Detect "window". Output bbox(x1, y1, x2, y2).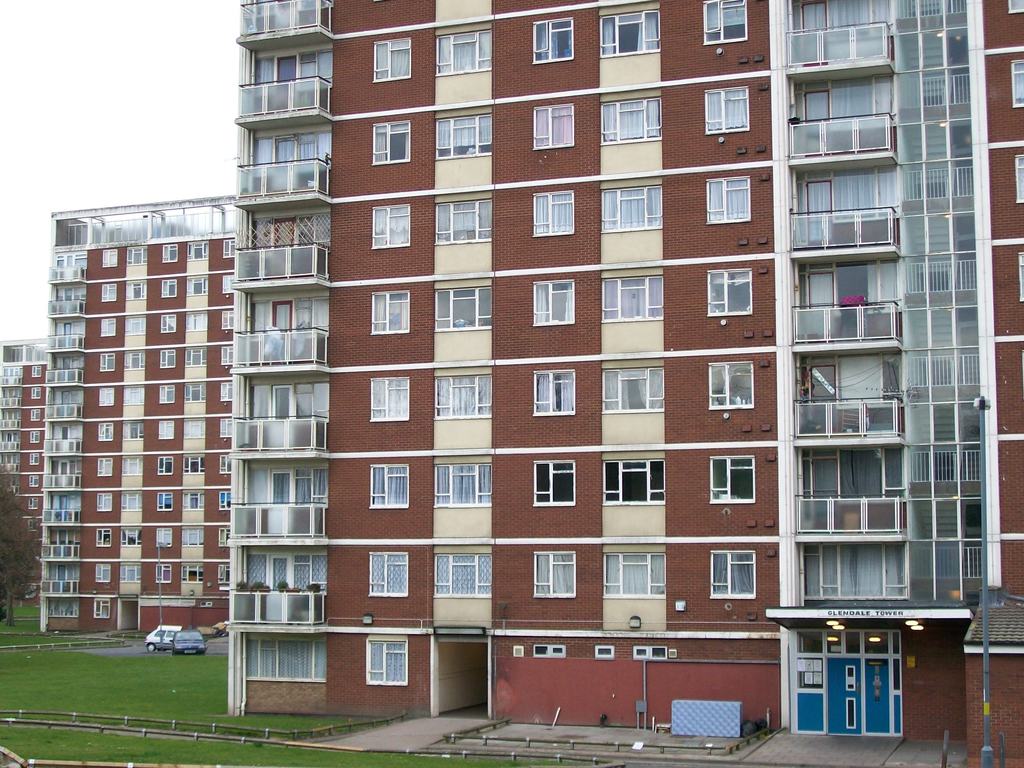
bbox(826, 77, 894, 122).
